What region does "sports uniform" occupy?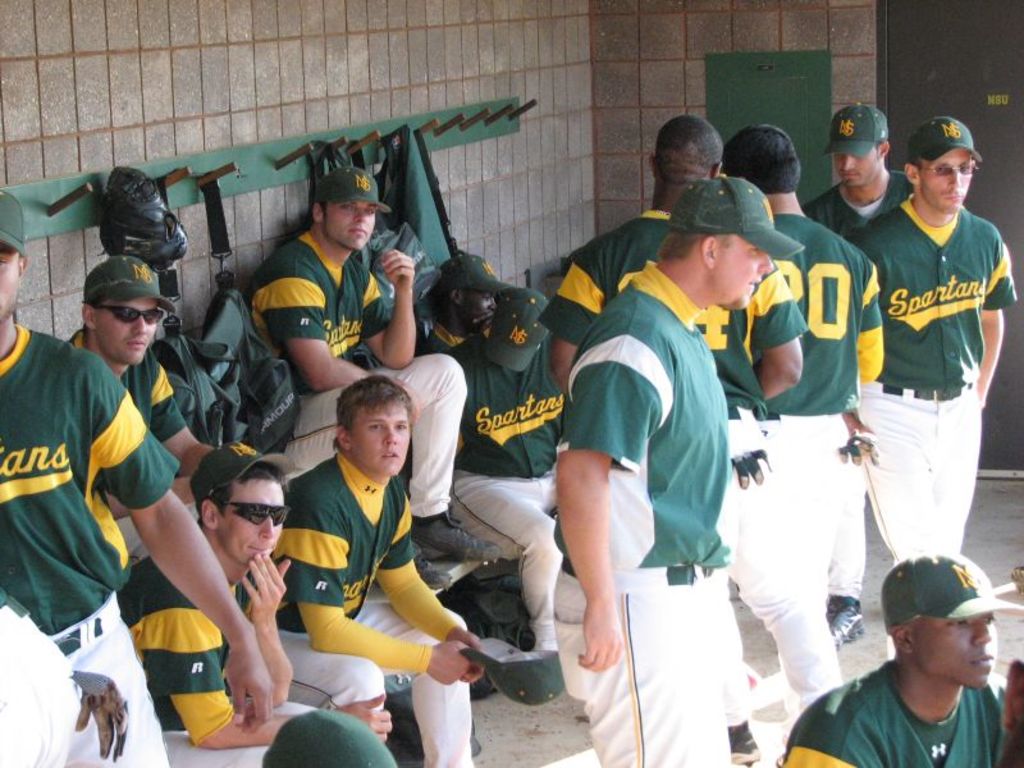
849:118:1020:573.
